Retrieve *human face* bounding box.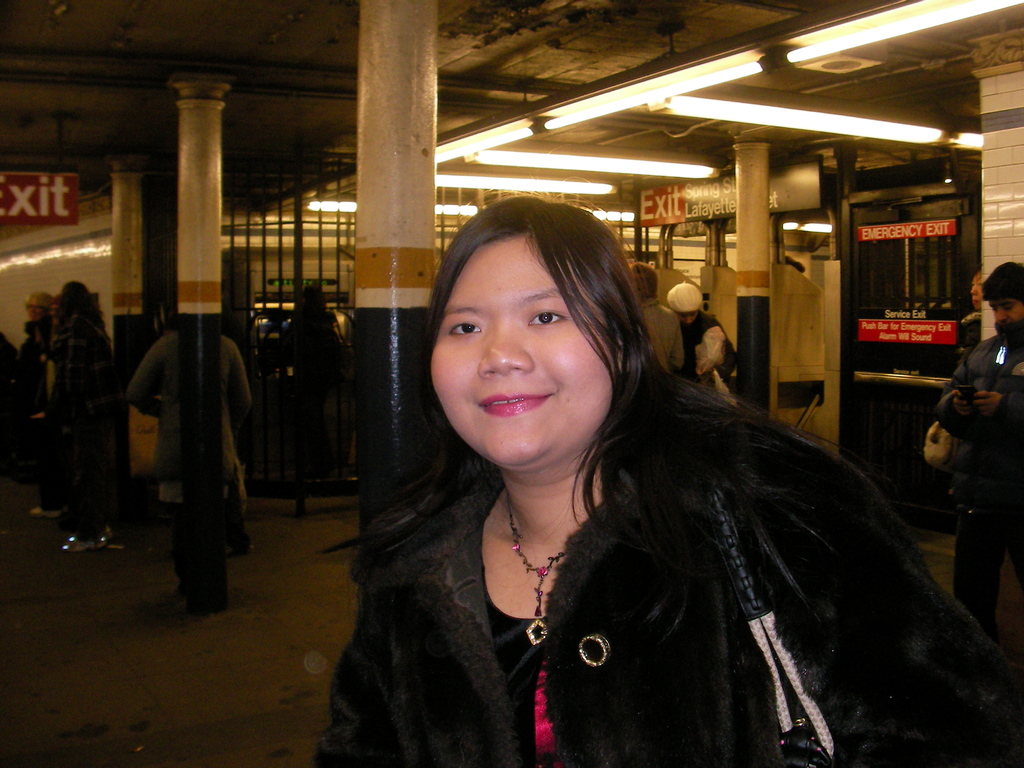
Bounding box: 972, 273, 982, 312.
